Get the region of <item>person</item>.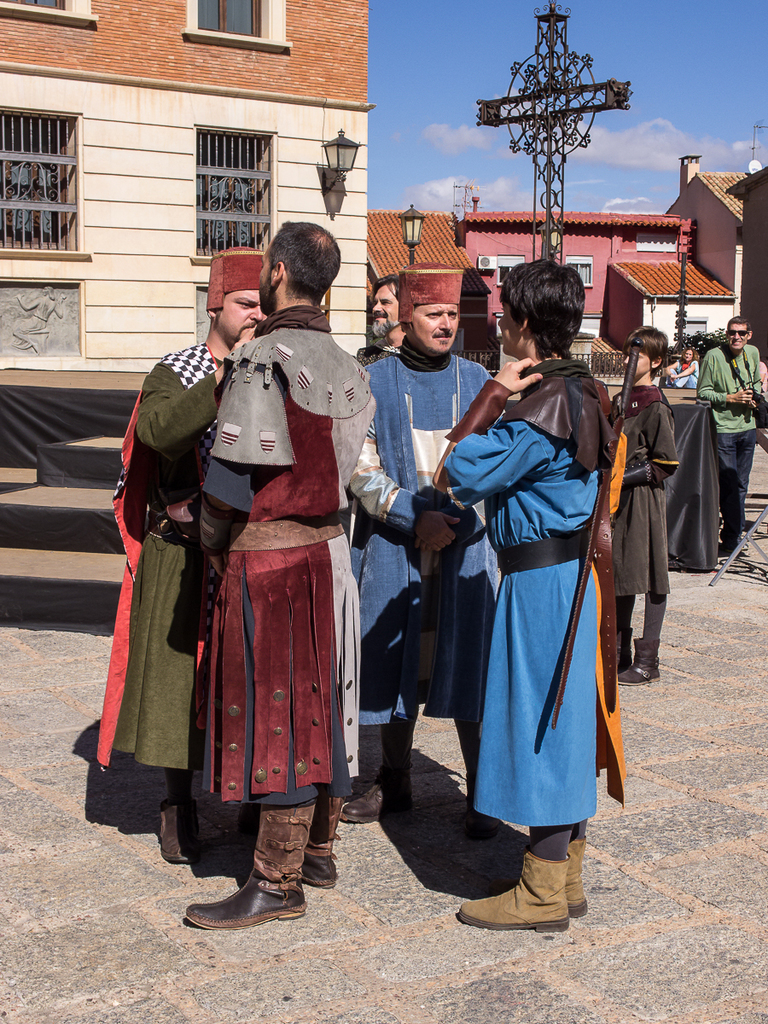
[left=611, top=321, right=684, bottom=693].
